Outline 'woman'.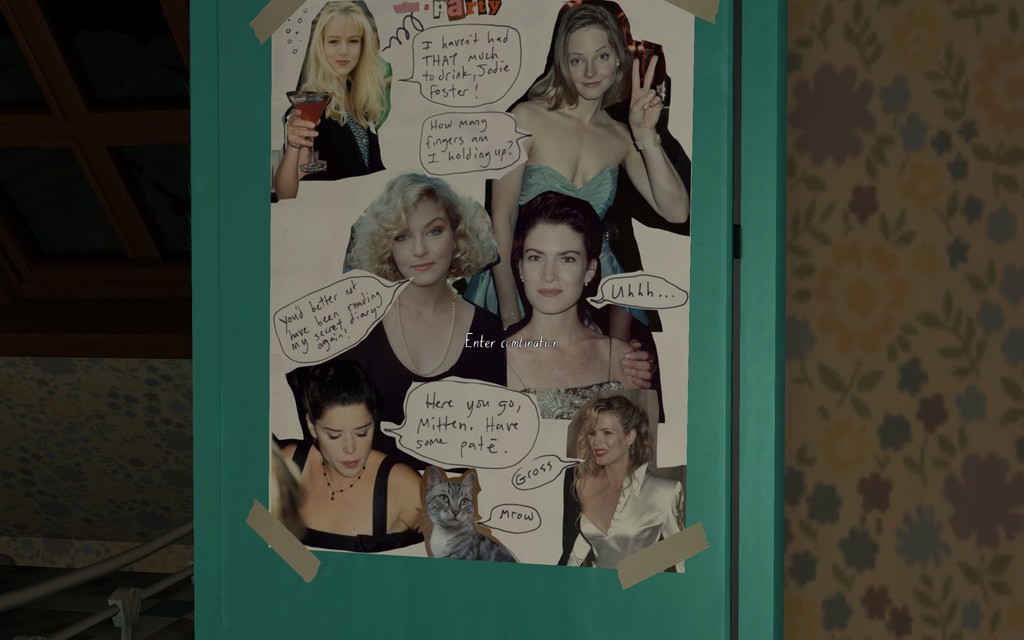
Outline: region(277, 378, 438, 557).
